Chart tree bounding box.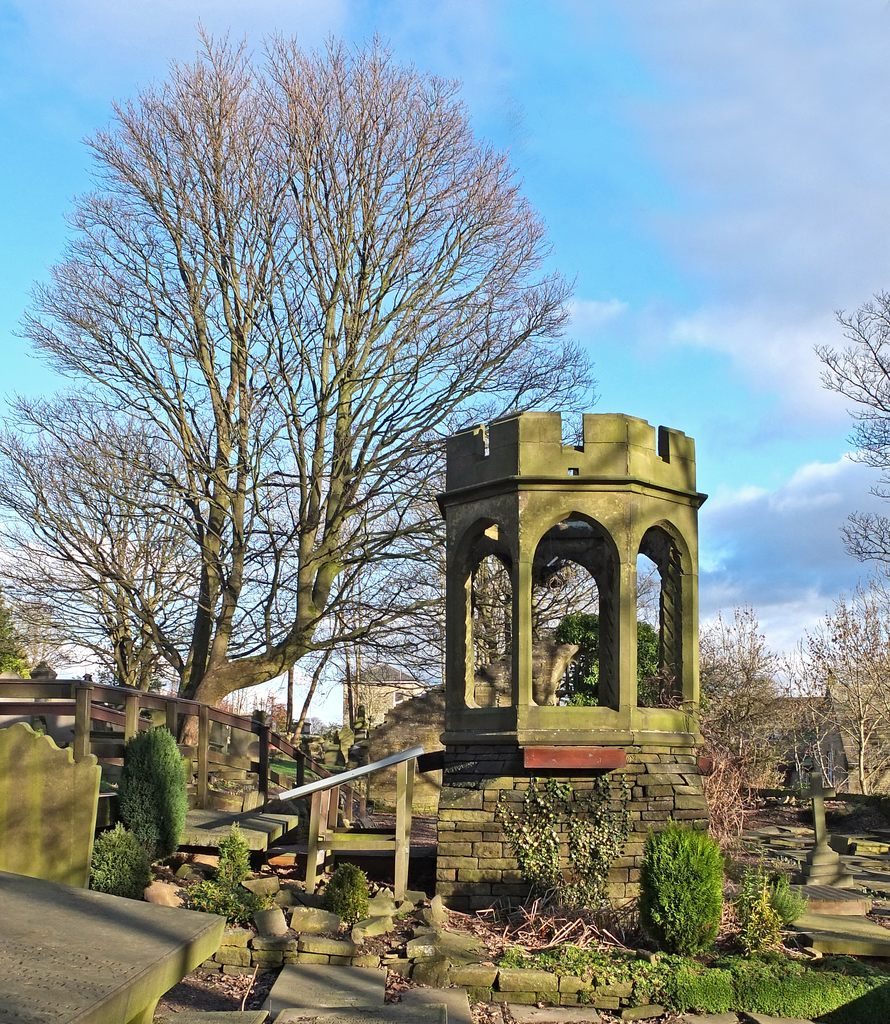
Charted: <box>12,597,74,688</box>.
